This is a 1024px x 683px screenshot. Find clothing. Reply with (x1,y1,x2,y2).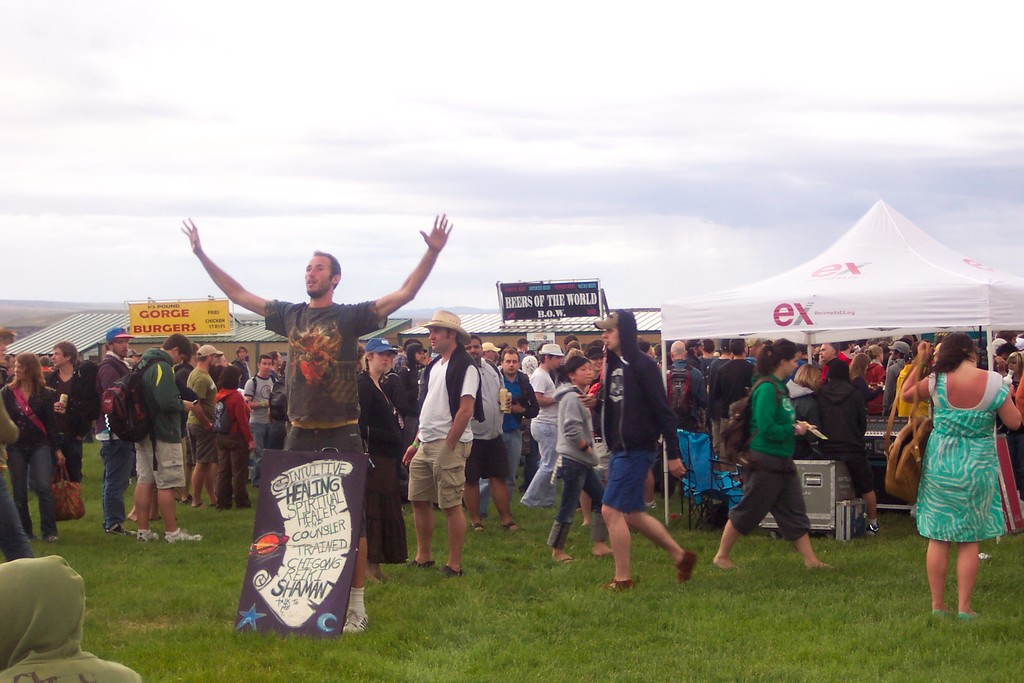
(748,369,797,460).
